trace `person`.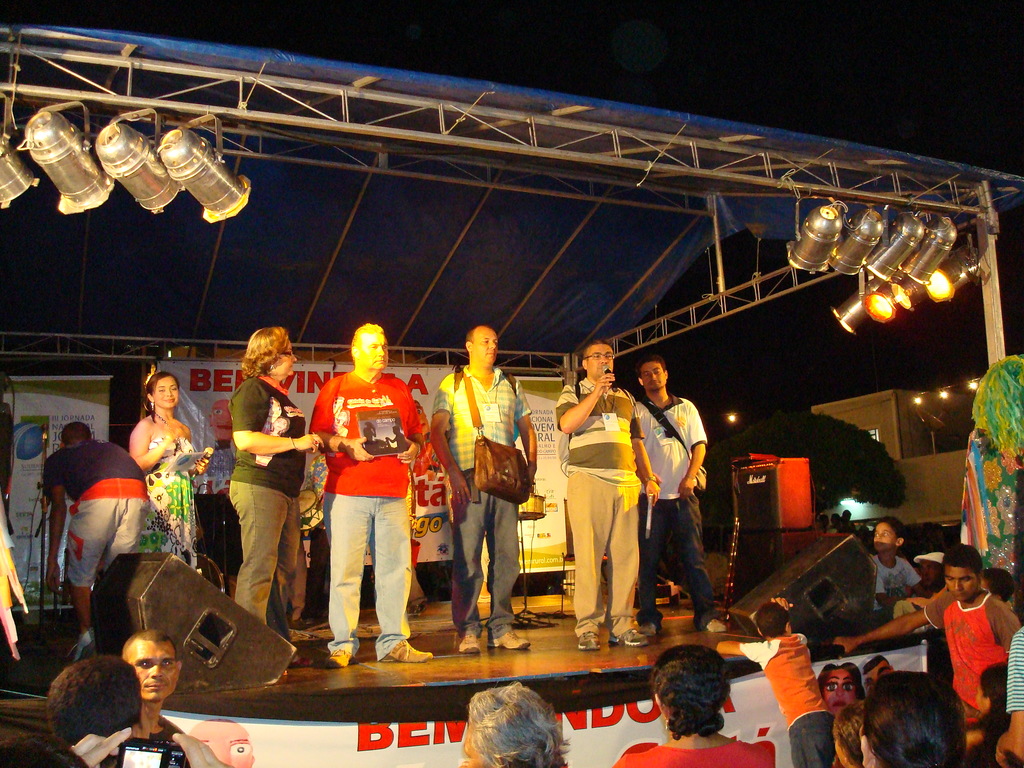
Traced to <box>125,362,200,568</box>.
